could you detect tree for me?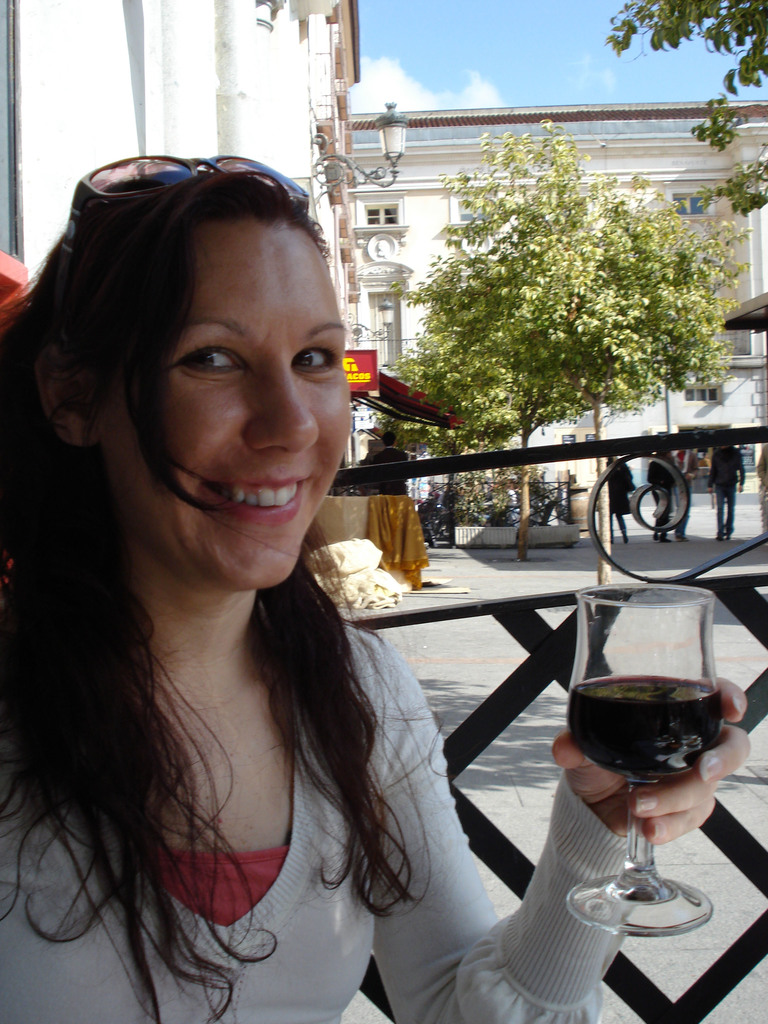
Detection result: detection(595, 0, 767, 209).
